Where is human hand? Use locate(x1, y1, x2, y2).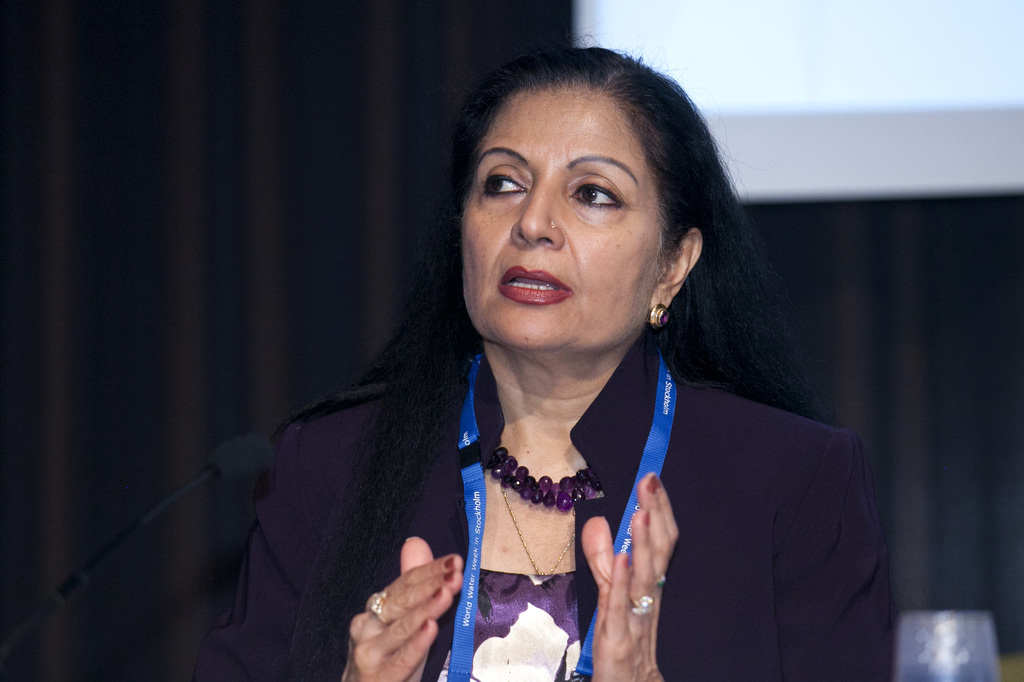
locate(340, 536, 467, 681).
